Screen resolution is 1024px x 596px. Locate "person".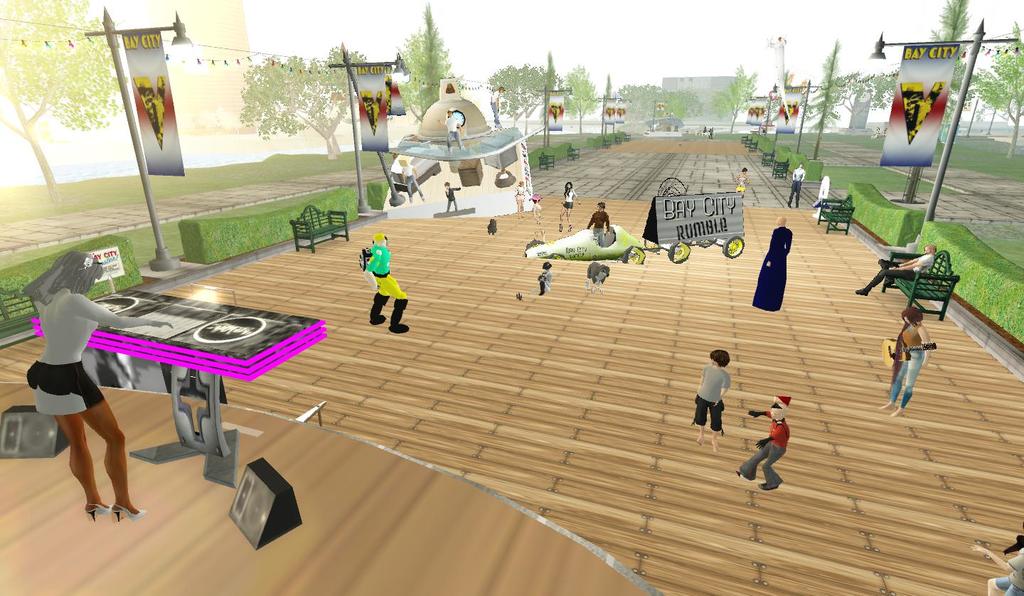
<region>516, 181, 527, 215</region>.
